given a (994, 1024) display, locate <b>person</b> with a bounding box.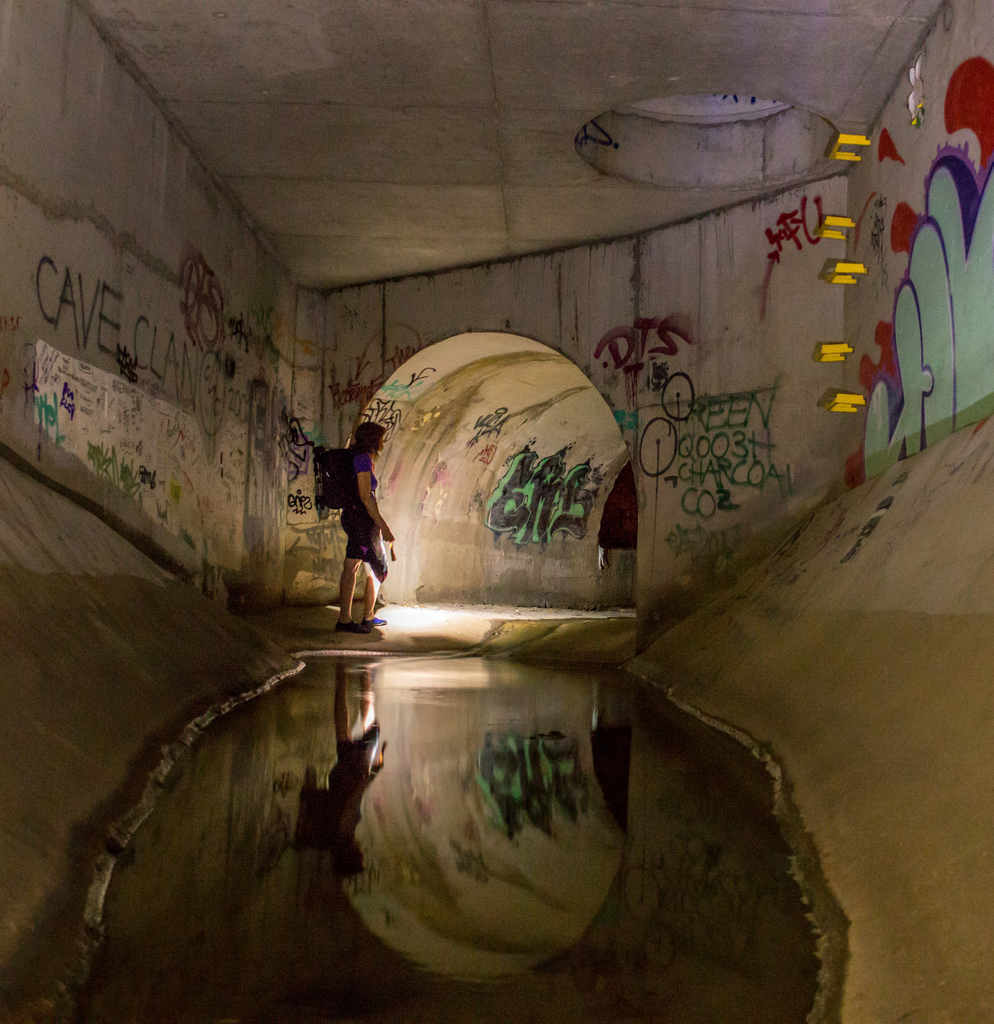
Located: (left=332, top=417, right=398, bottom=633).
